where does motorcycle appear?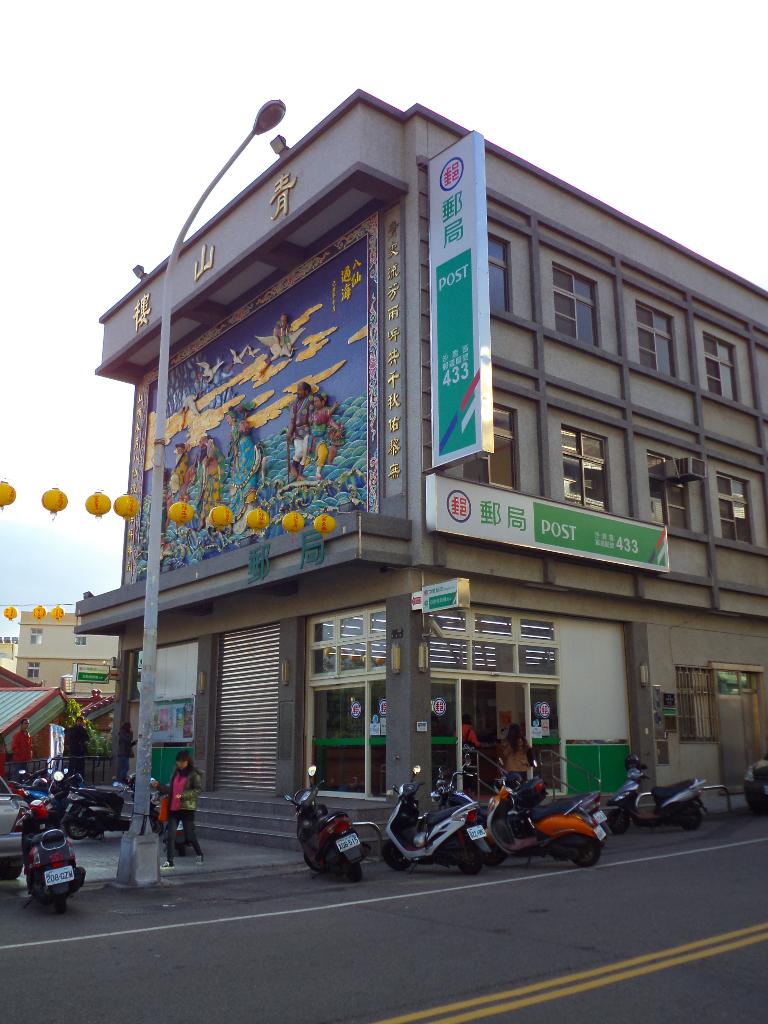
Appears at [495,753,612,836].
